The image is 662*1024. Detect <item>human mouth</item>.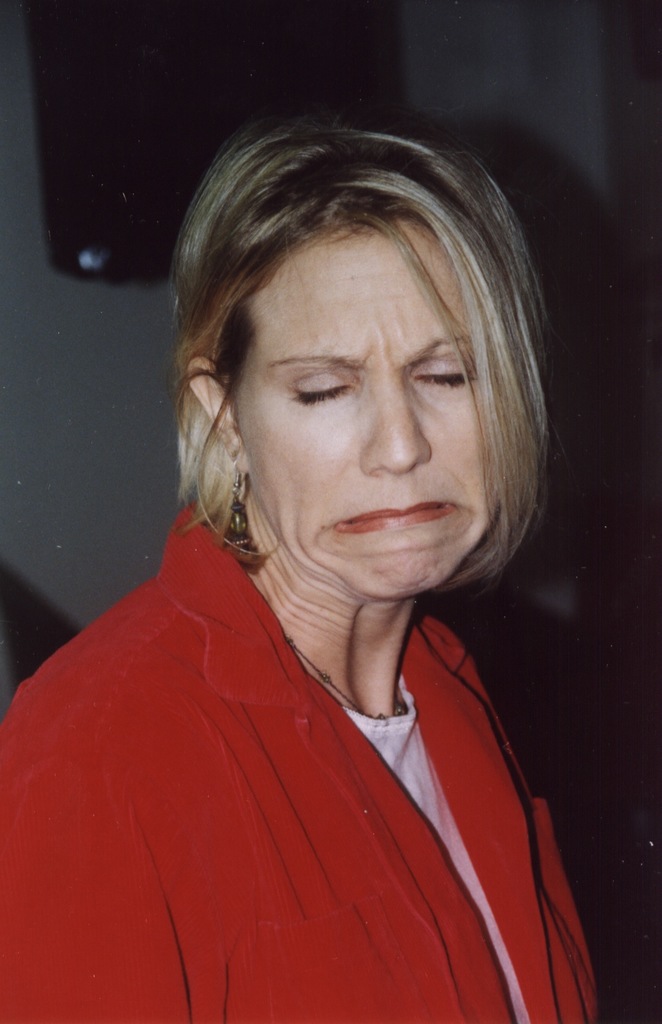
Detection: (334, 490, 467, 540).
